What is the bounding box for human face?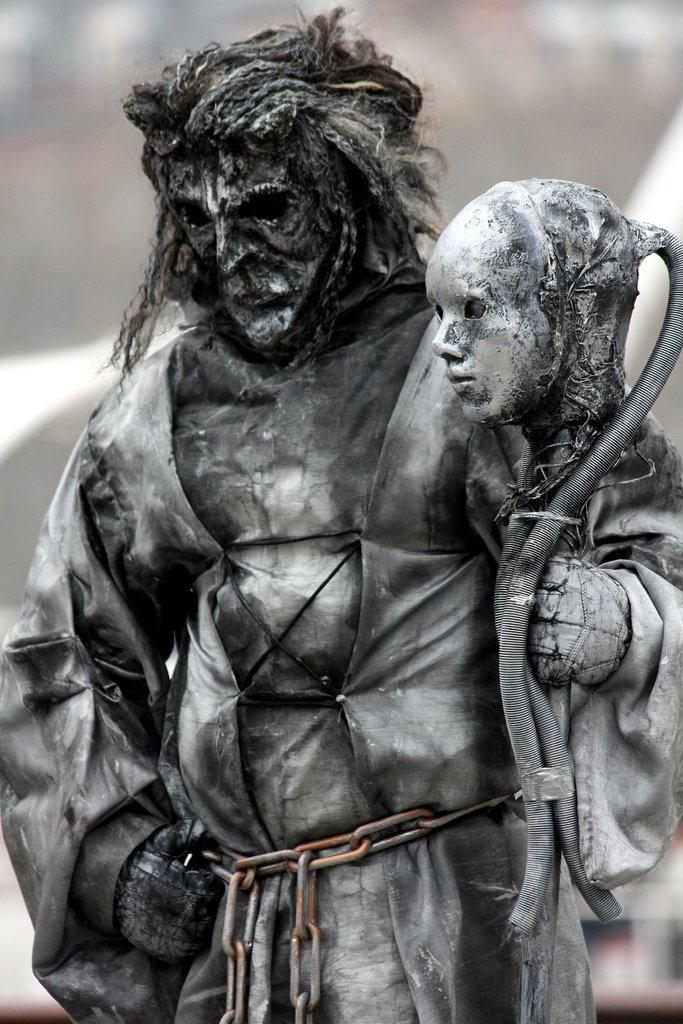
(169, 144, 334, 345).
